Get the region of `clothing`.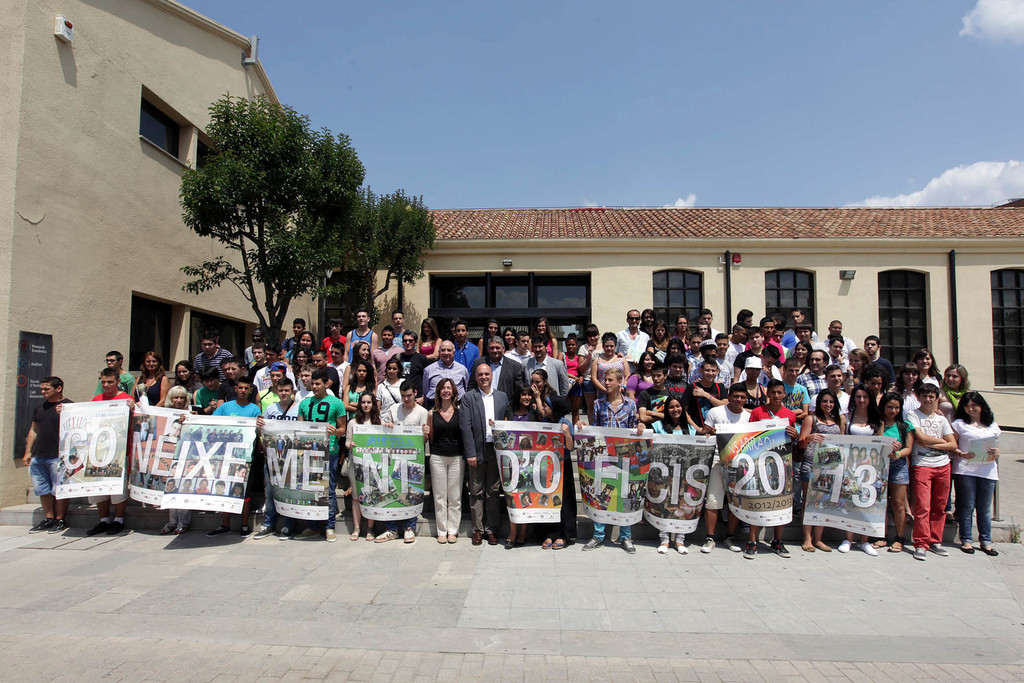
{"x1": 507, "y1": 348, "x2": 531, "y2": 368}.
